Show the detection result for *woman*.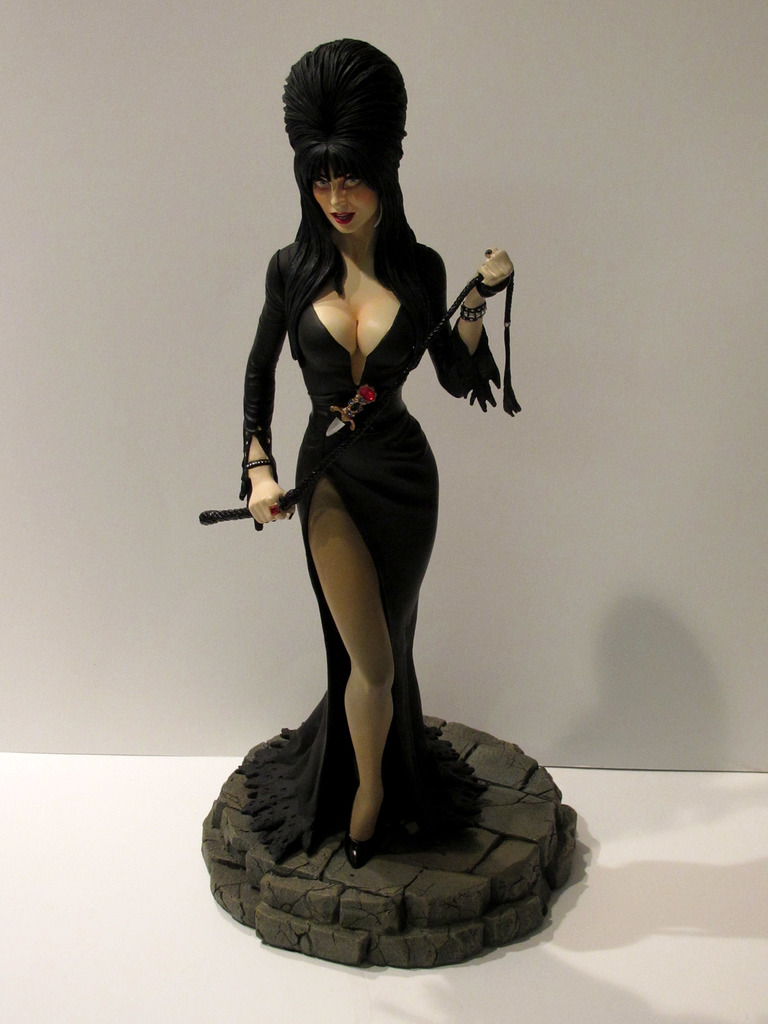
bbox=[182, 63, 546, 927].
